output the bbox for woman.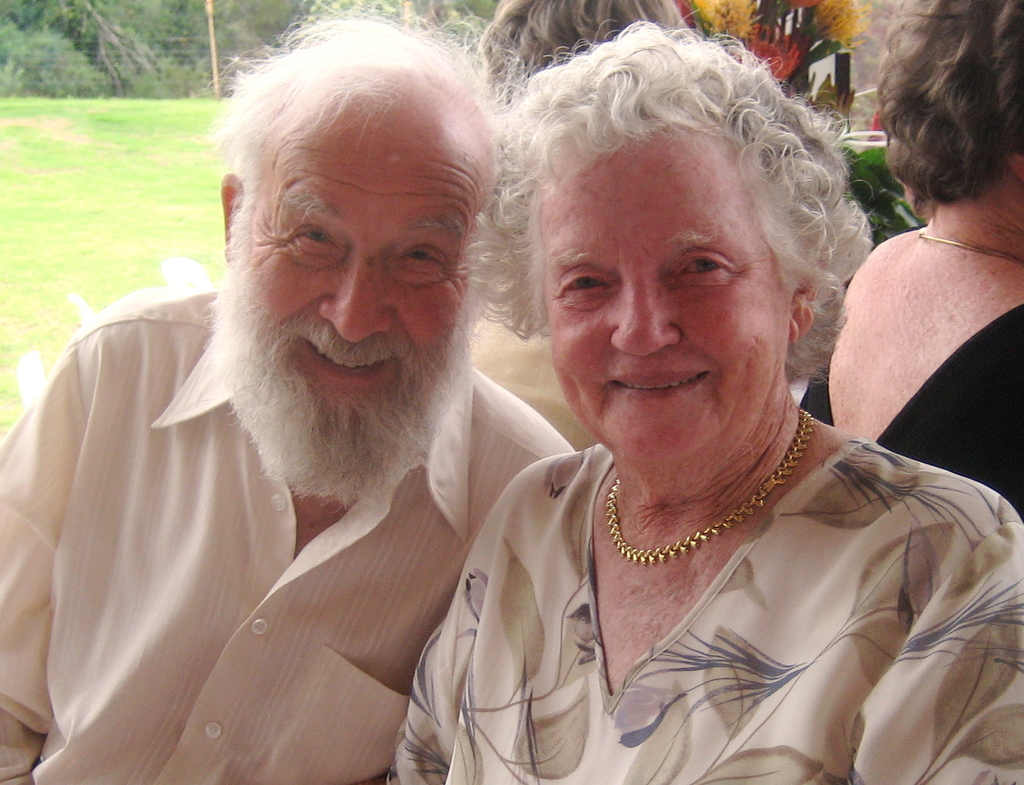
376:38:1002:782.
